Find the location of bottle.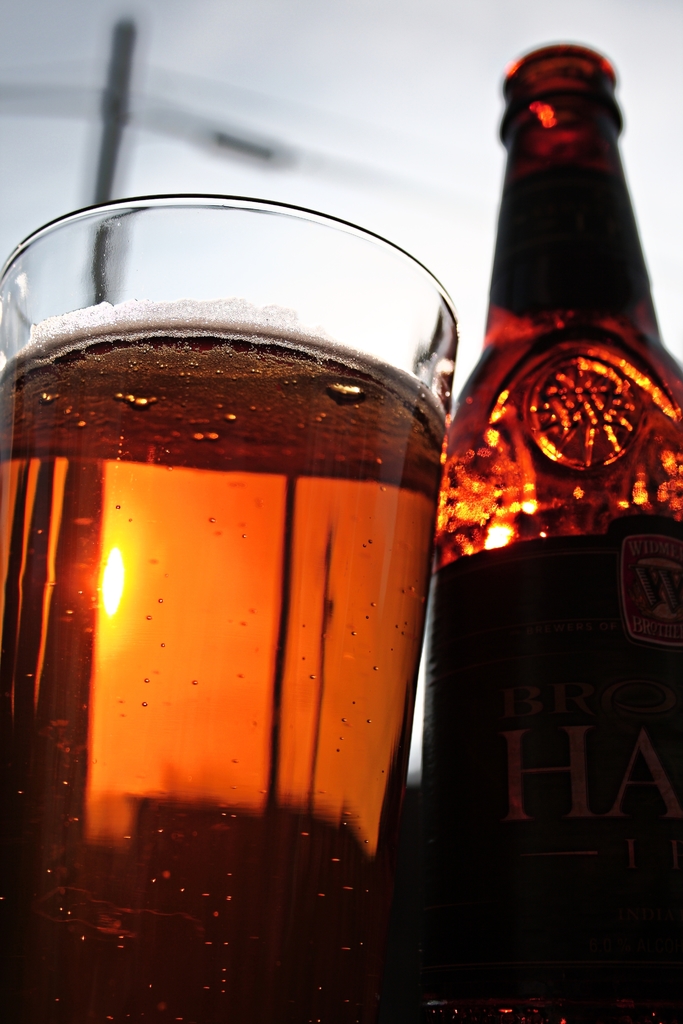
Location: crop(388, 29, 682, 879).
